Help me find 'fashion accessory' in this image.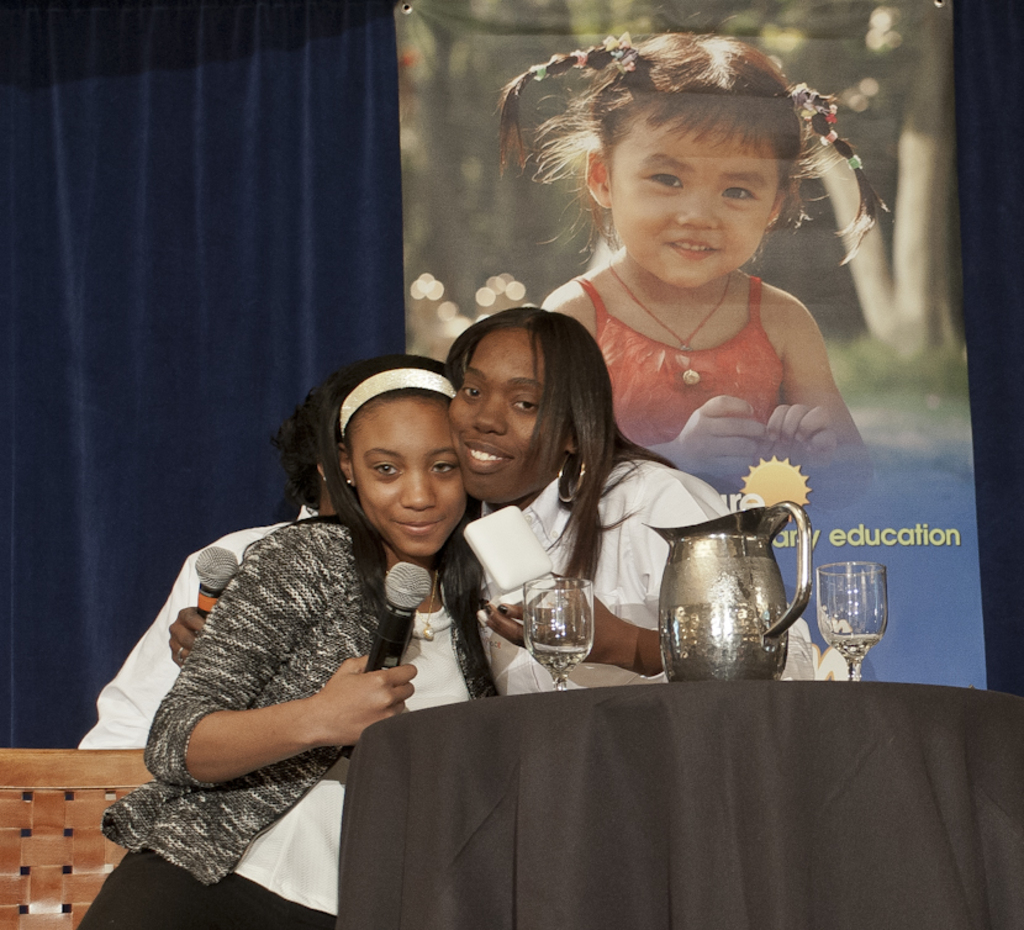
Found it: (x1=791, y1=78, x2=840, y2=117).
